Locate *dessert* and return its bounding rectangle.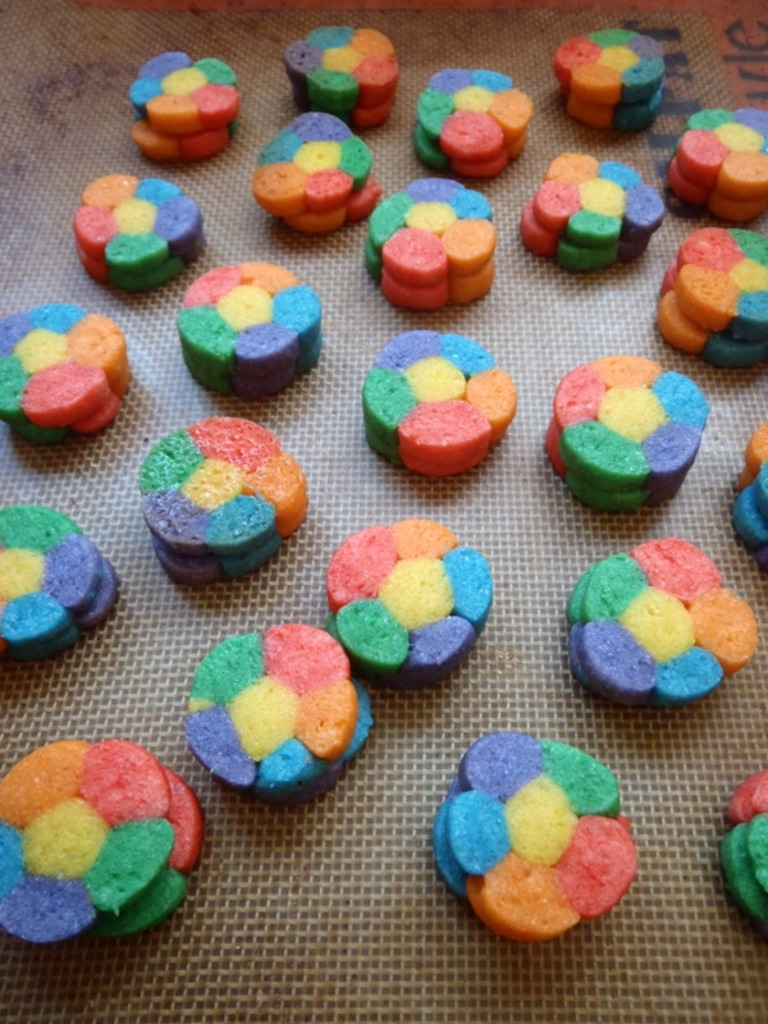
<box>325,526,495,667</box>.
